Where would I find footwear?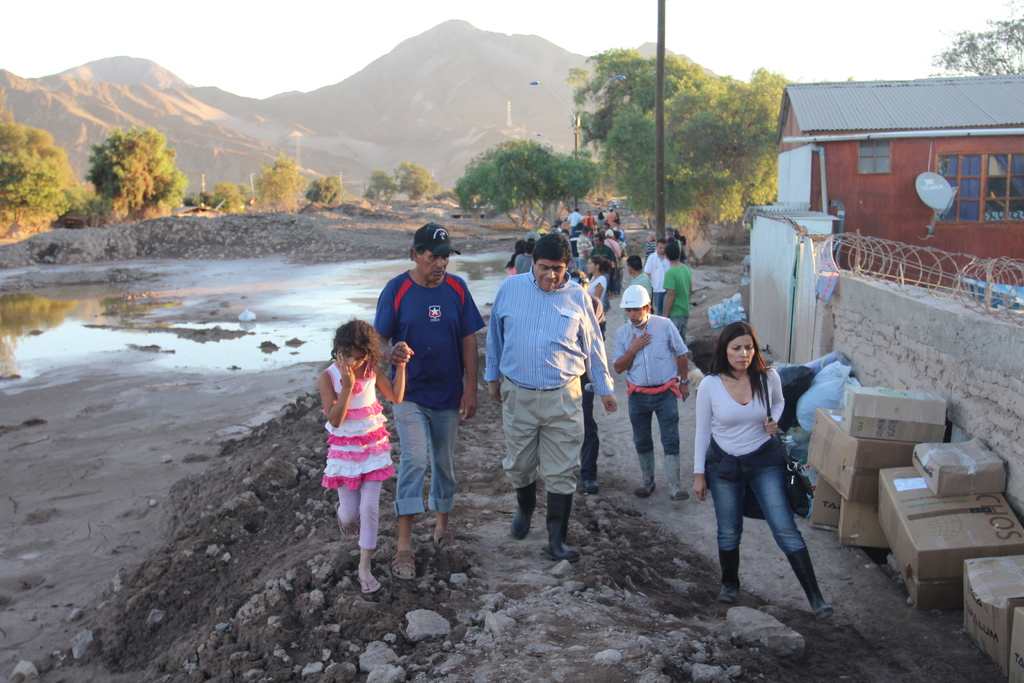
At bbox(636, 450, 657, 497).
